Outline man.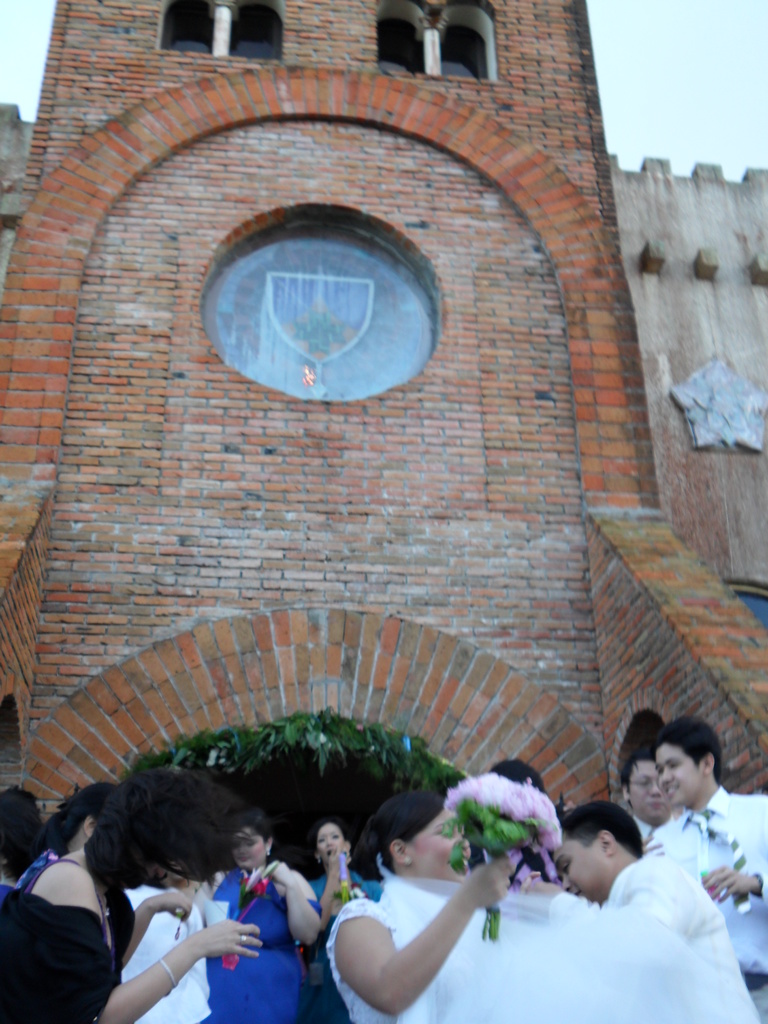
Outline: <box>635,712,767,1023</box>.
